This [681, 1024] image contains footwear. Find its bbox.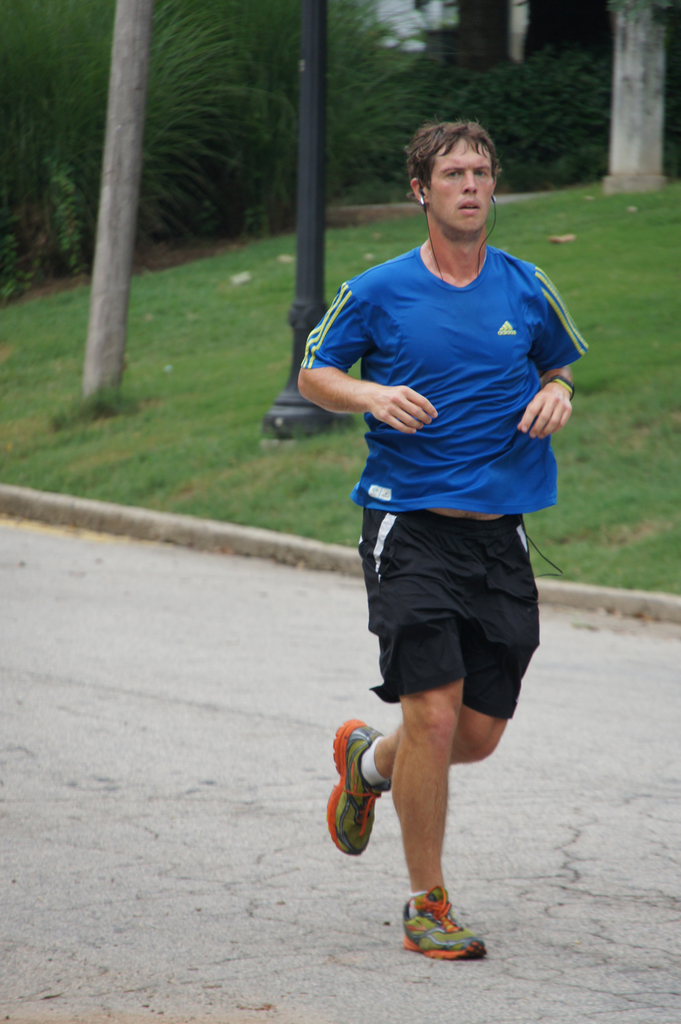
l=321, t=715, r=393, b=857.
